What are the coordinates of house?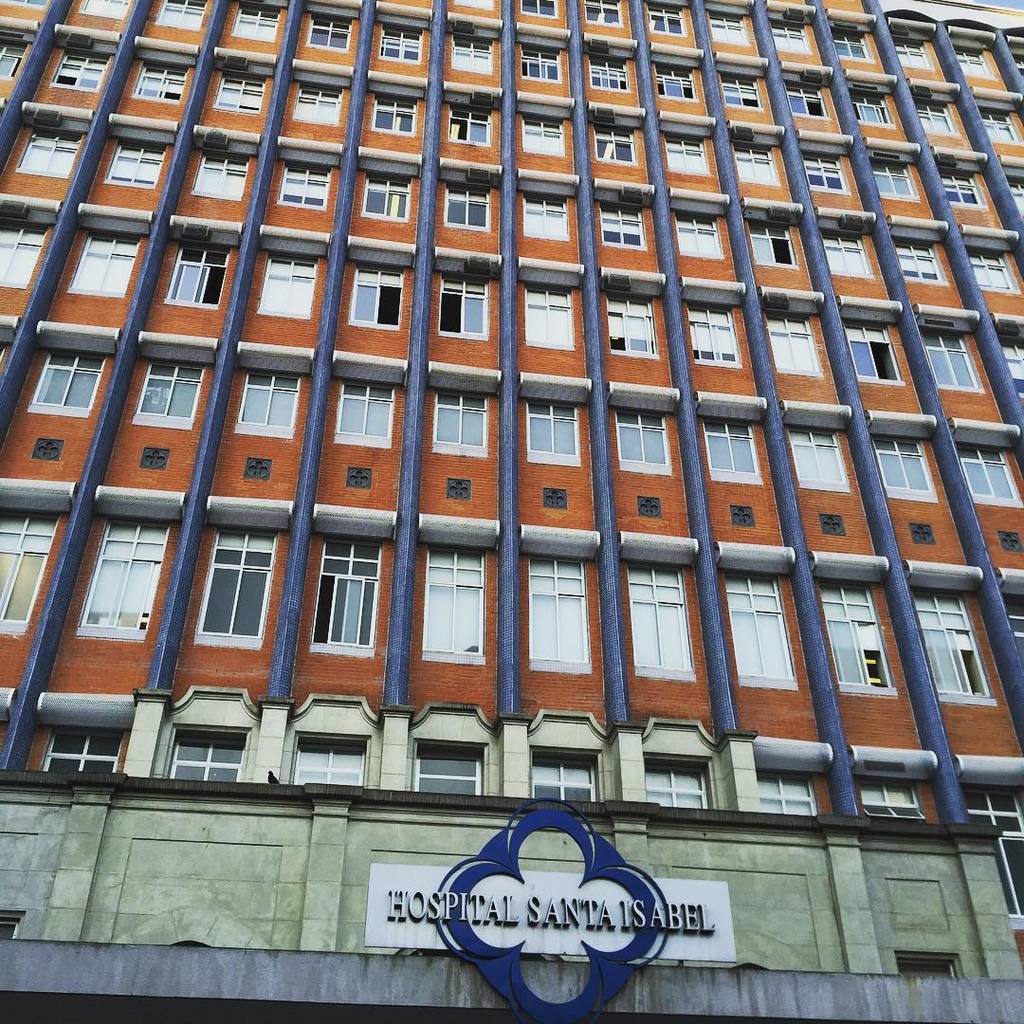
box(0, 0, 1023, 1023).
